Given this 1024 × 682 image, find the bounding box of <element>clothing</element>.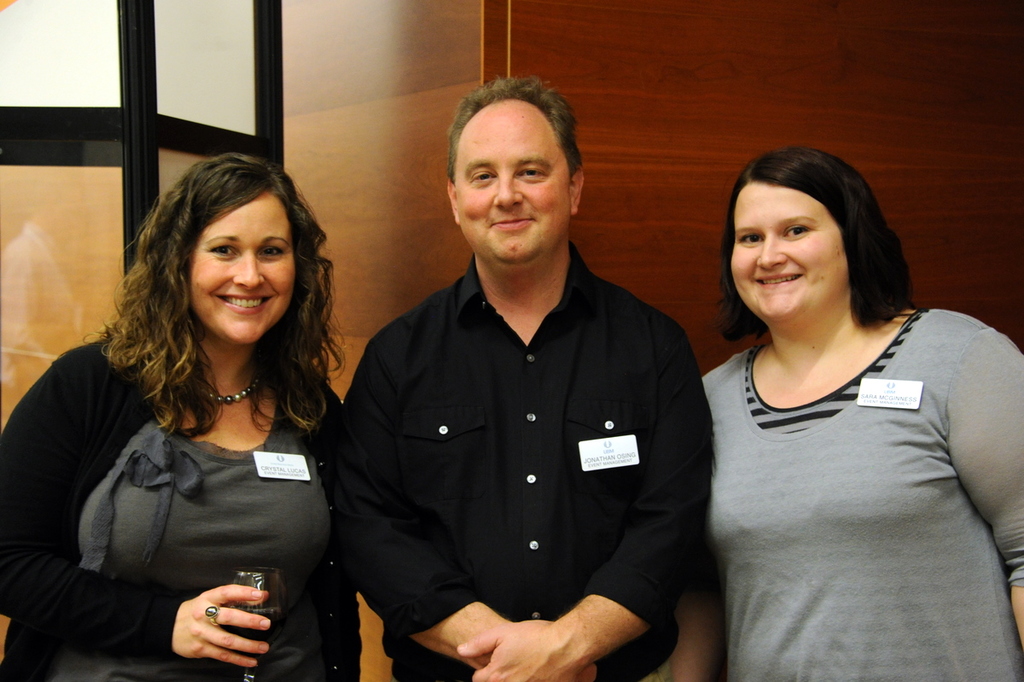
bbox=[320, 169, 699, 667].
